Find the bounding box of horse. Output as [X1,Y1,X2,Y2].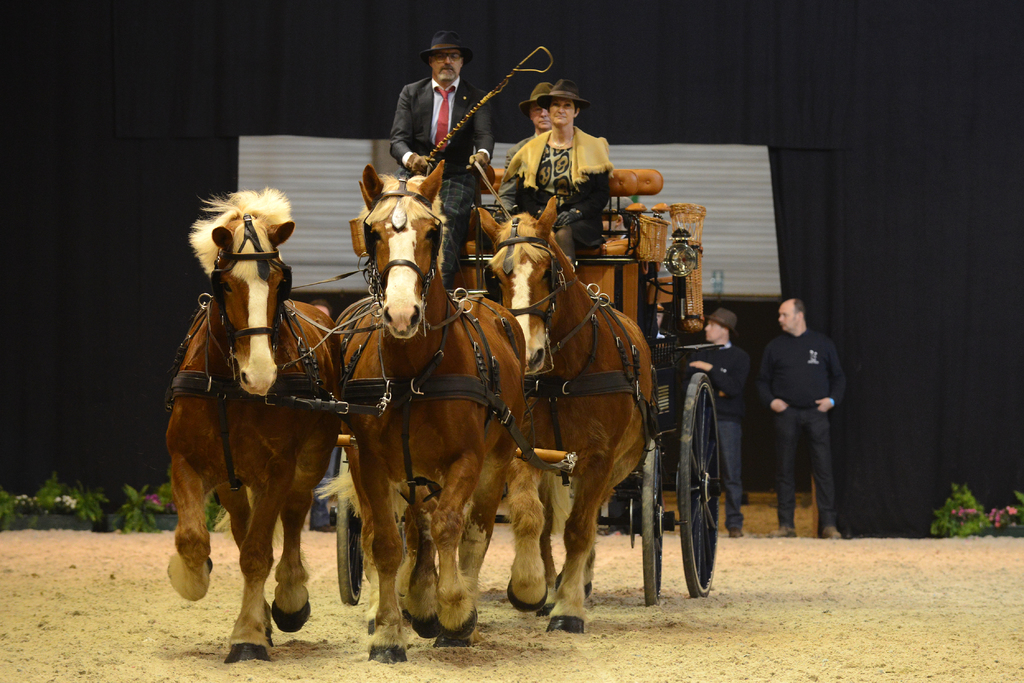
[318,161,526,668].
